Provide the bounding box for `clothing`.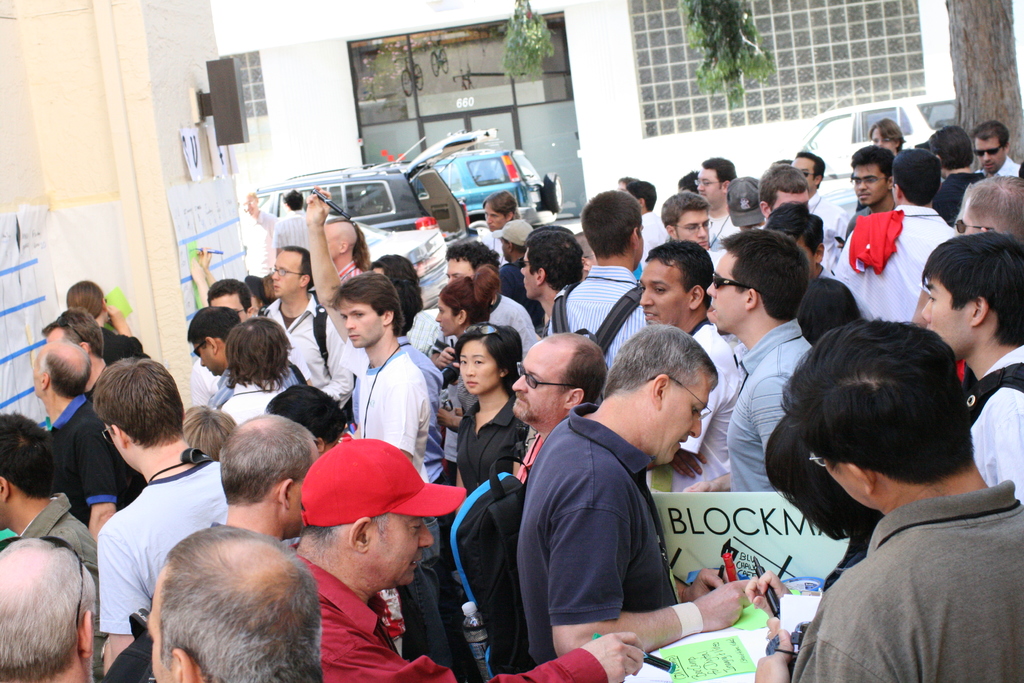
104/327/147/363.
